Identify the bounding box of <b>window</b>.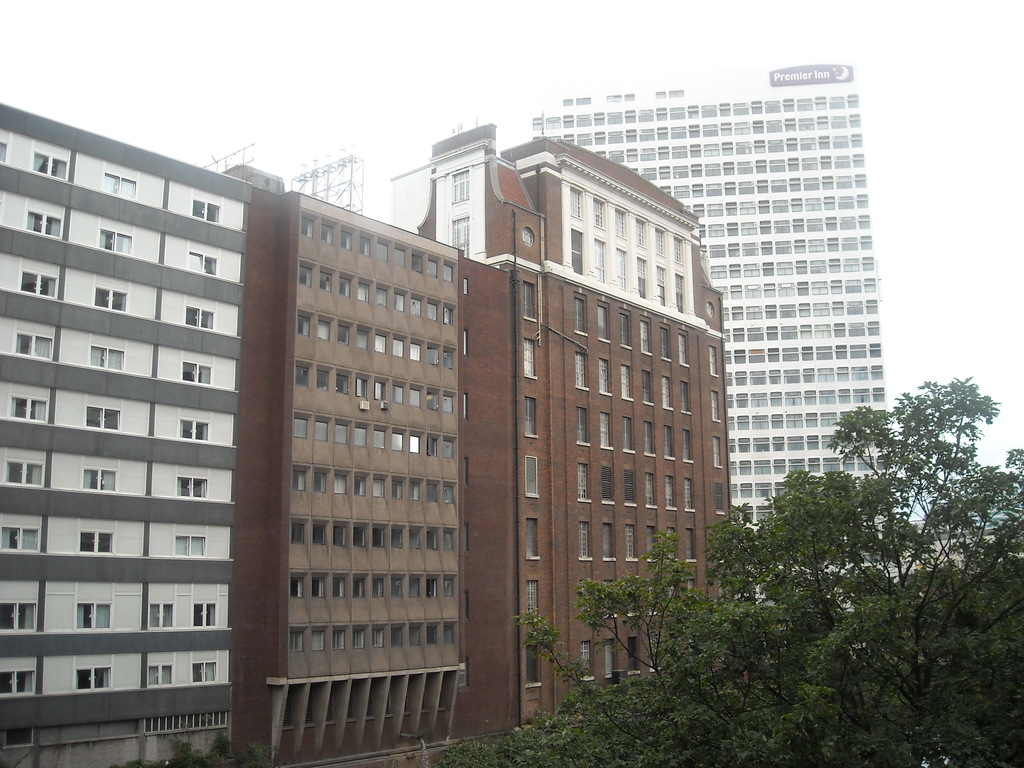
[99, 229, 133, 257].
